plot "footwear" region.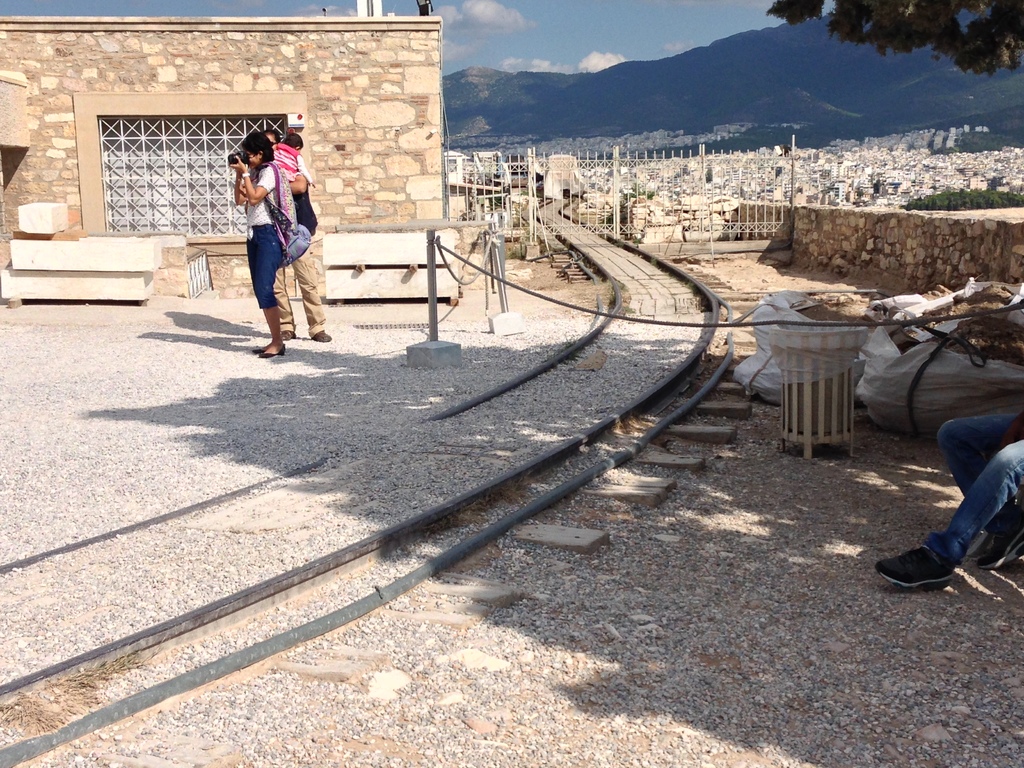
Plotted at bbox(874, 540, 949, 593).
